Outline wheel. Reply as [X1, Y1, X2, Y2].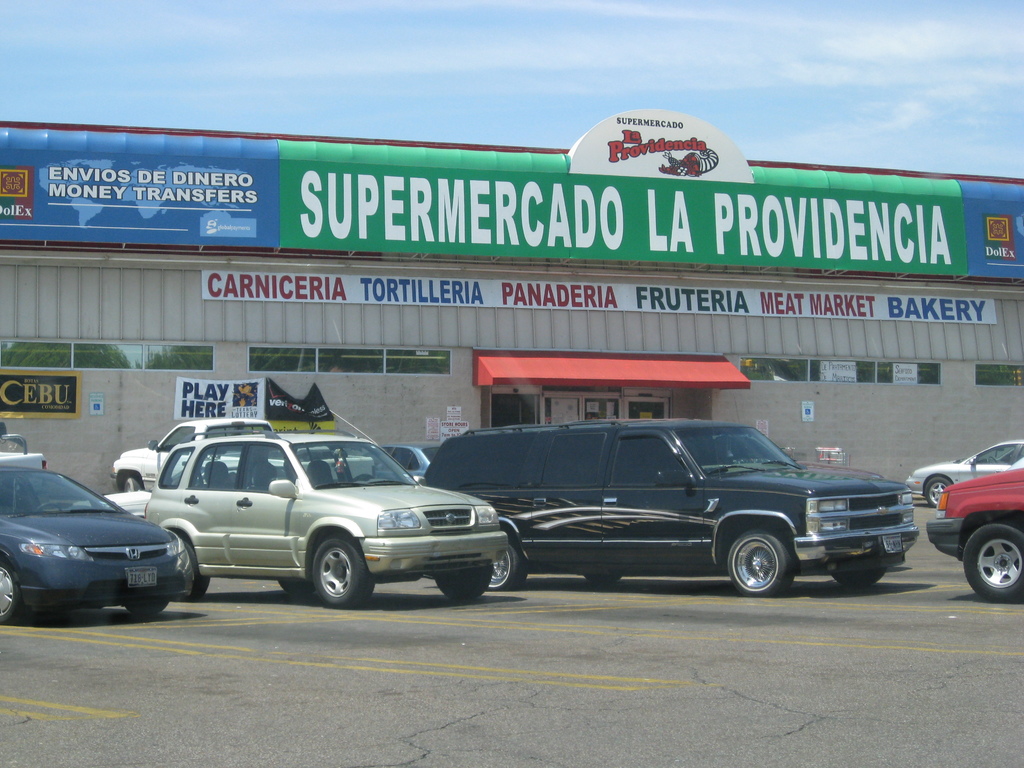
[584, 572, 619, 588].
